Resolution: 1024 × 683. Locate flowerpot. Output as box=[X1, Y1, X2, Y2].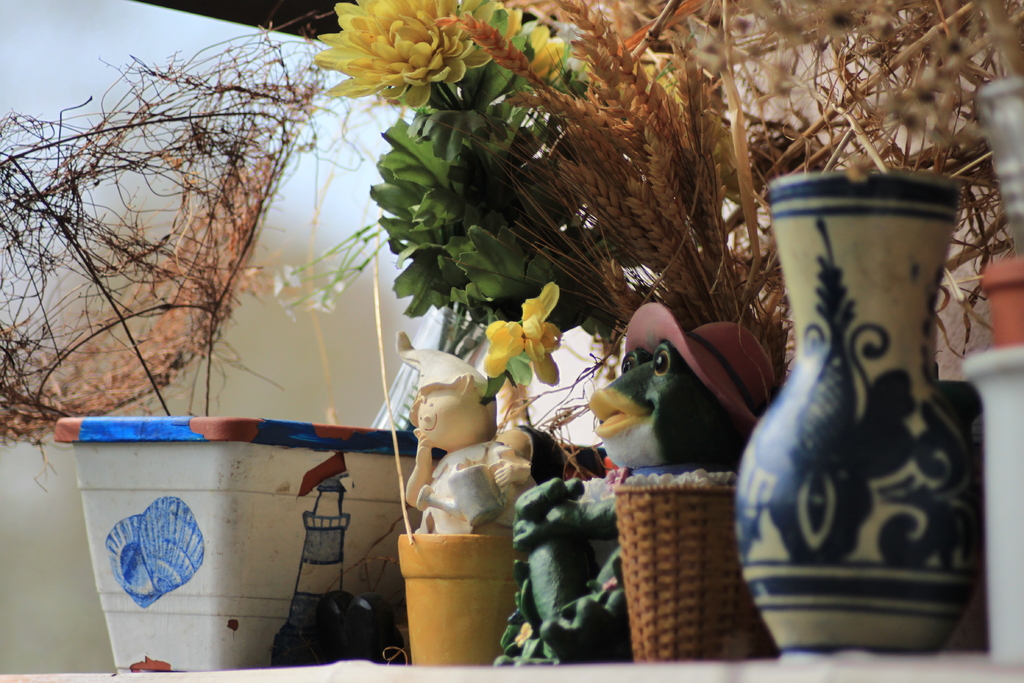
box=[58, 415, 420, 679].
